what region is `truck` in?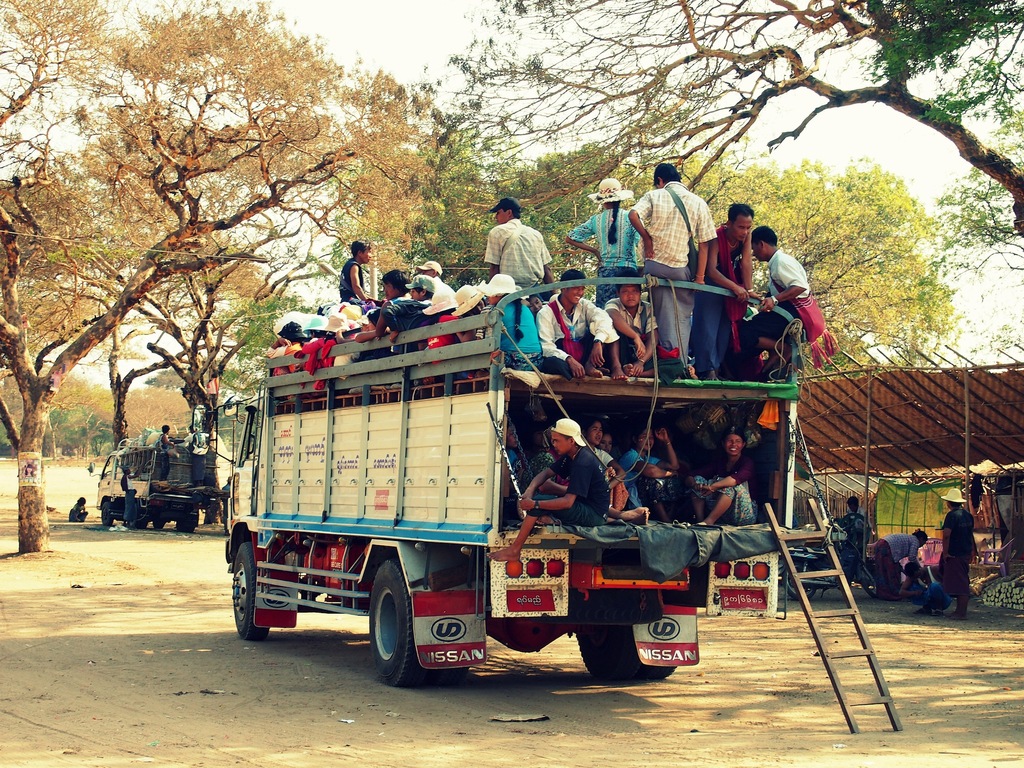
215, 278, 863, 688.
